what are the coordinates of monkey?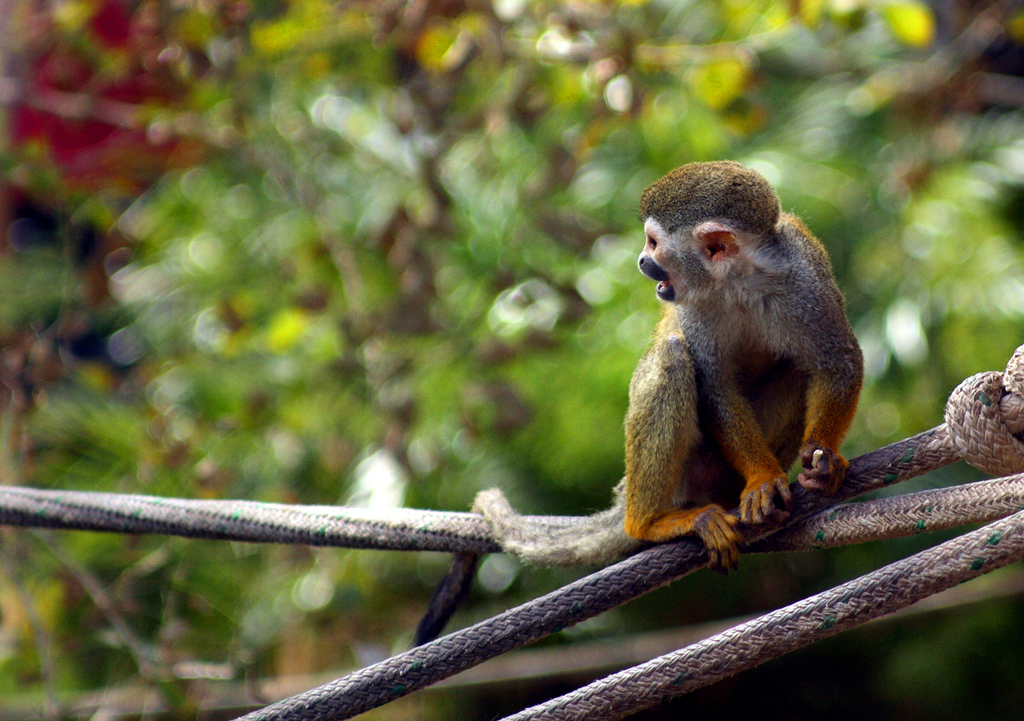
l=603, t=166, r=877, b=602.
